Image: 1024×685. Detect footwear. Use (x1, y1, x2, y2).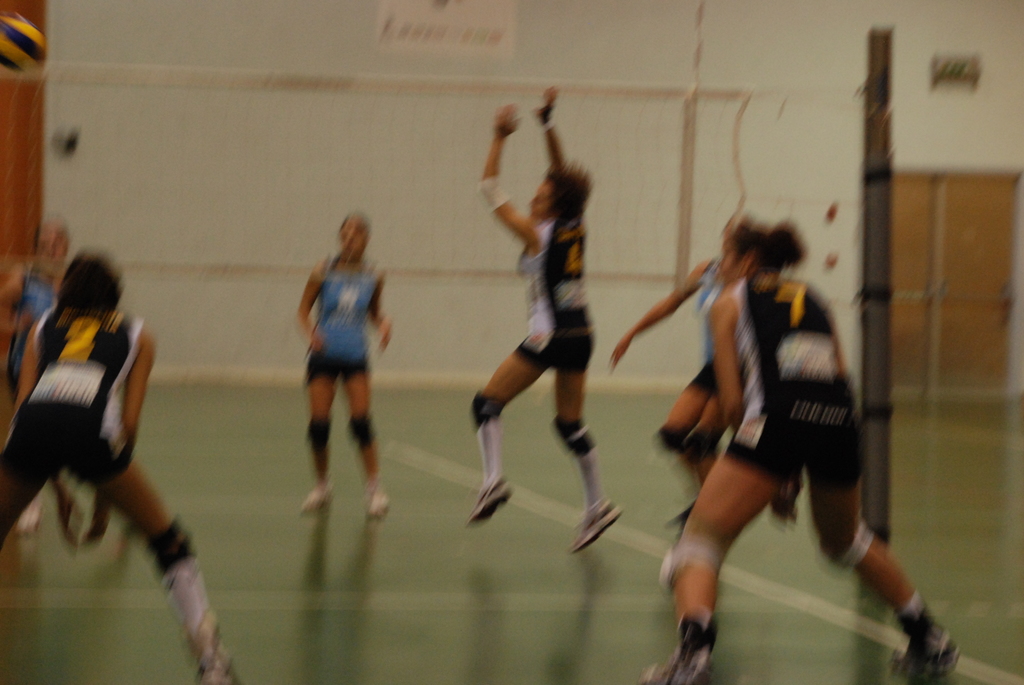
(195, 648, 242, 684).
